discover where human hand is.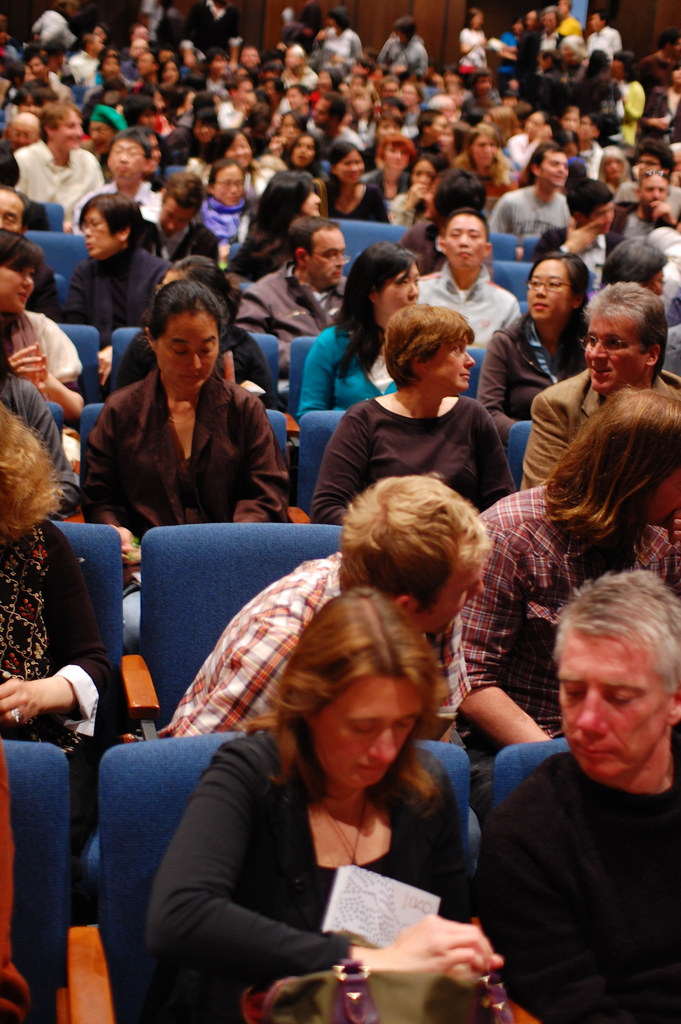
Discovered at [x1=566, y1=216, x2=604, y2=253].
